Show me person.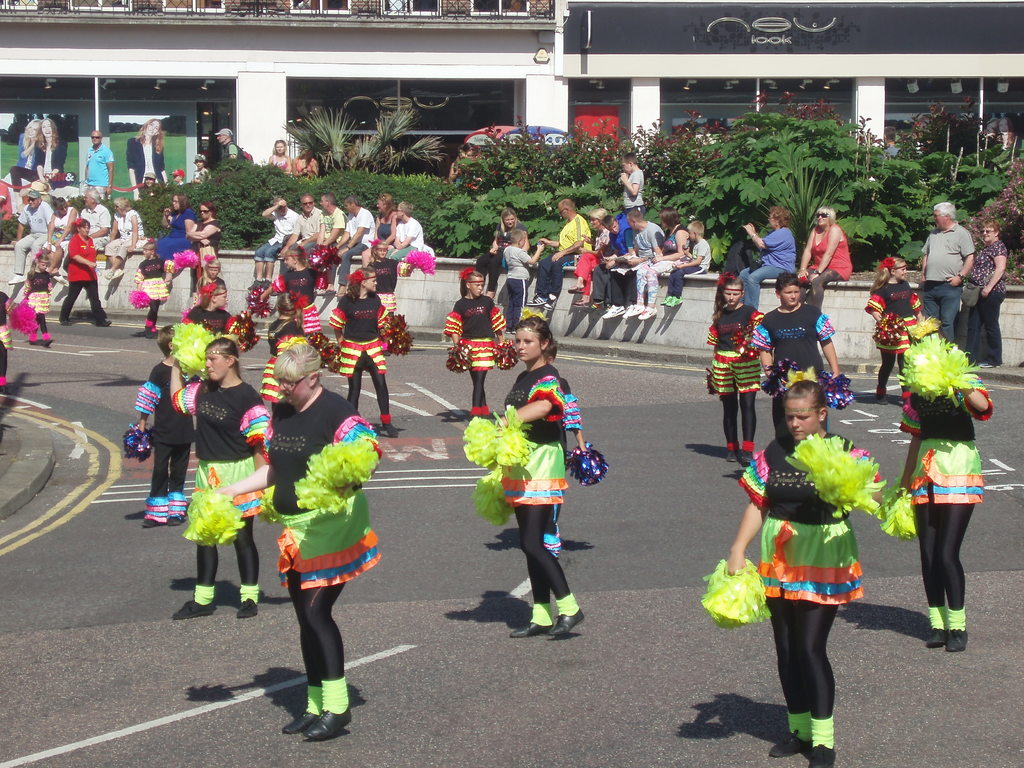
person is here: 140:337:195:525.
